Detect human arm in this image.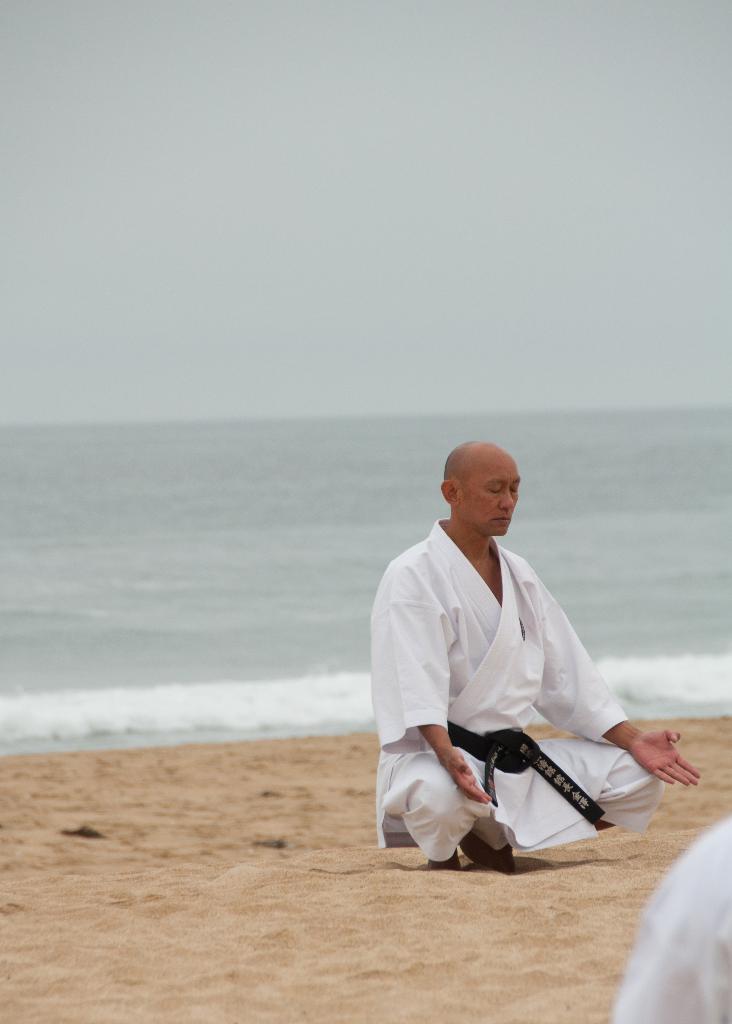
Detection: bbox=[530, 567, 703, 793].
